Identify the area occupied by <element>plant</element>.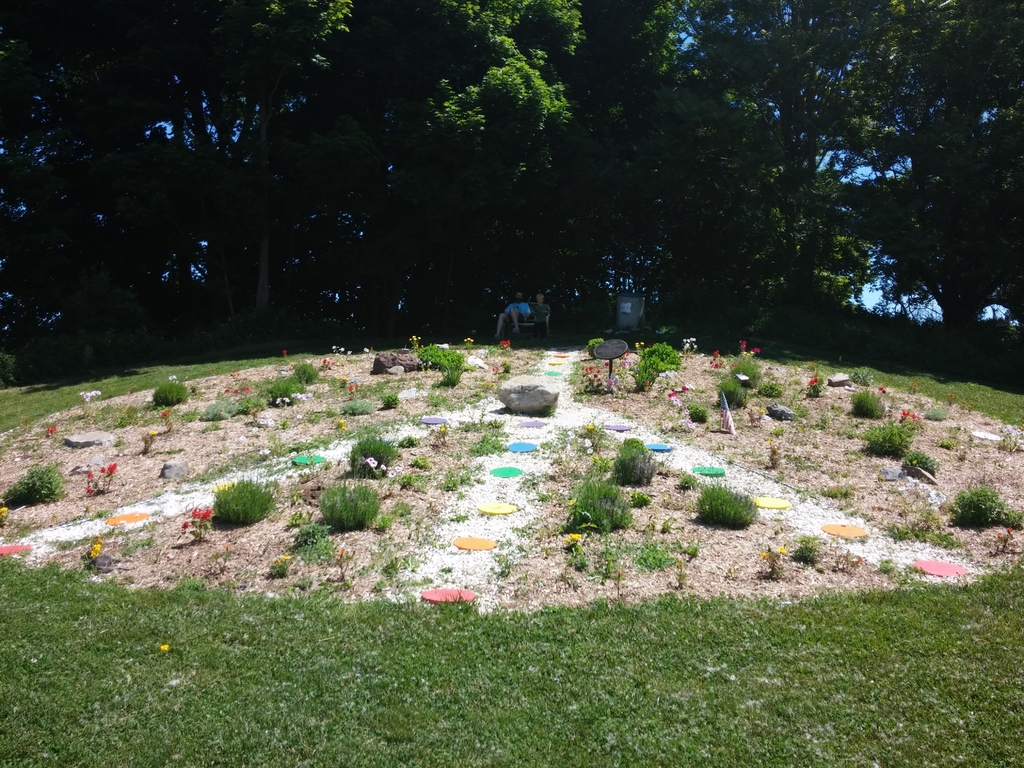
Area: left=849, top=396, right=876, bottom=417.
